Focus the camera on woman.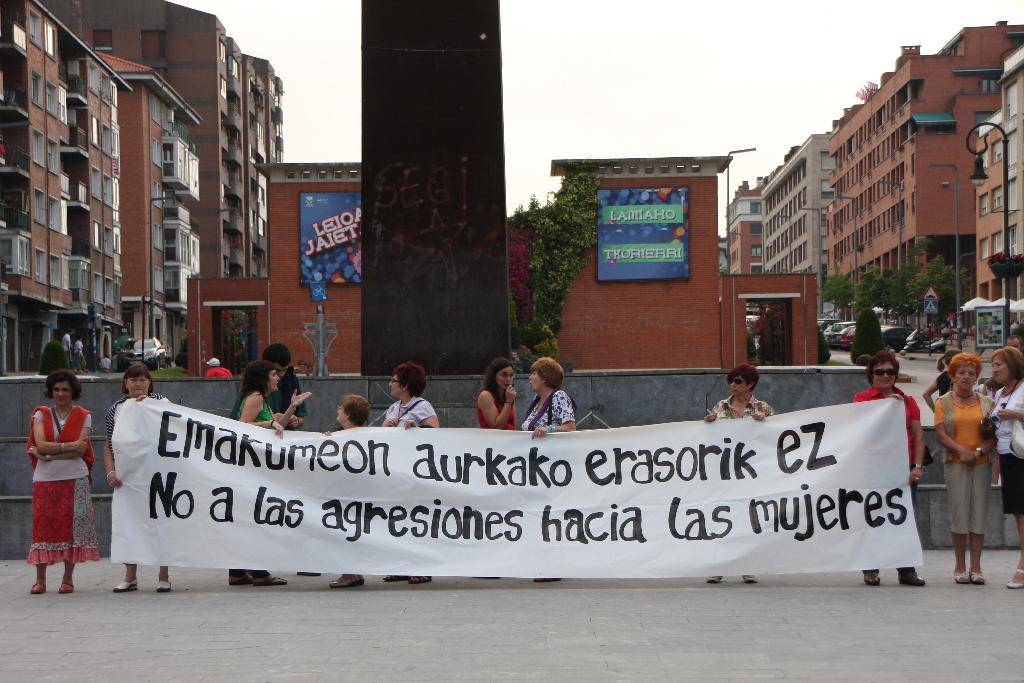
Focus region: pyautogui.locateOnScreen(474, 357, 518, 433).
